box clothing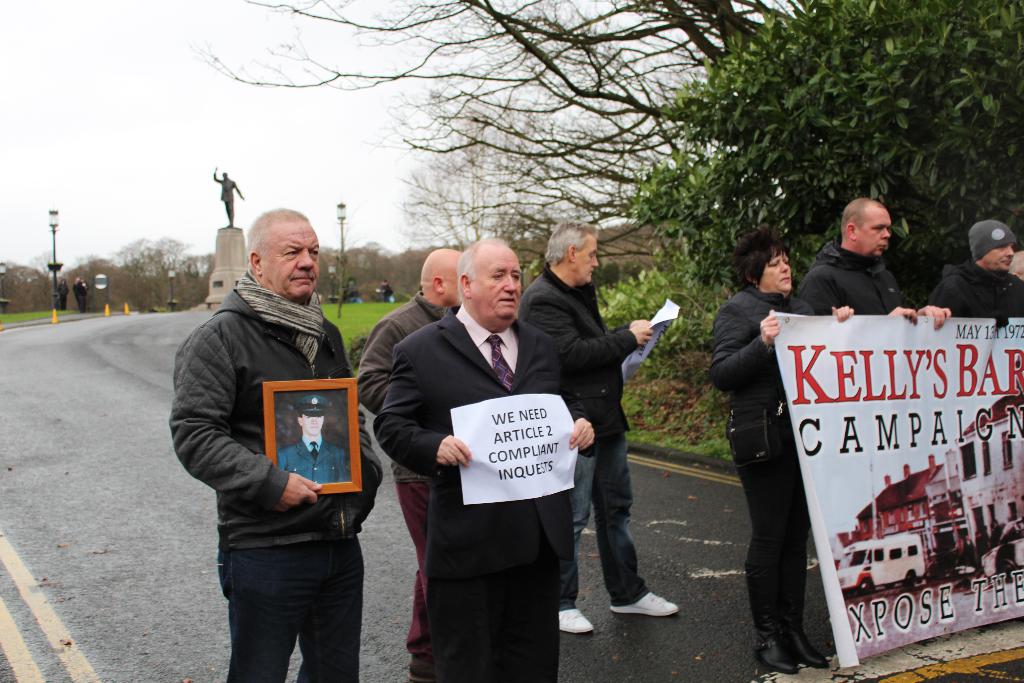
region(180, 208, 386, 654)
